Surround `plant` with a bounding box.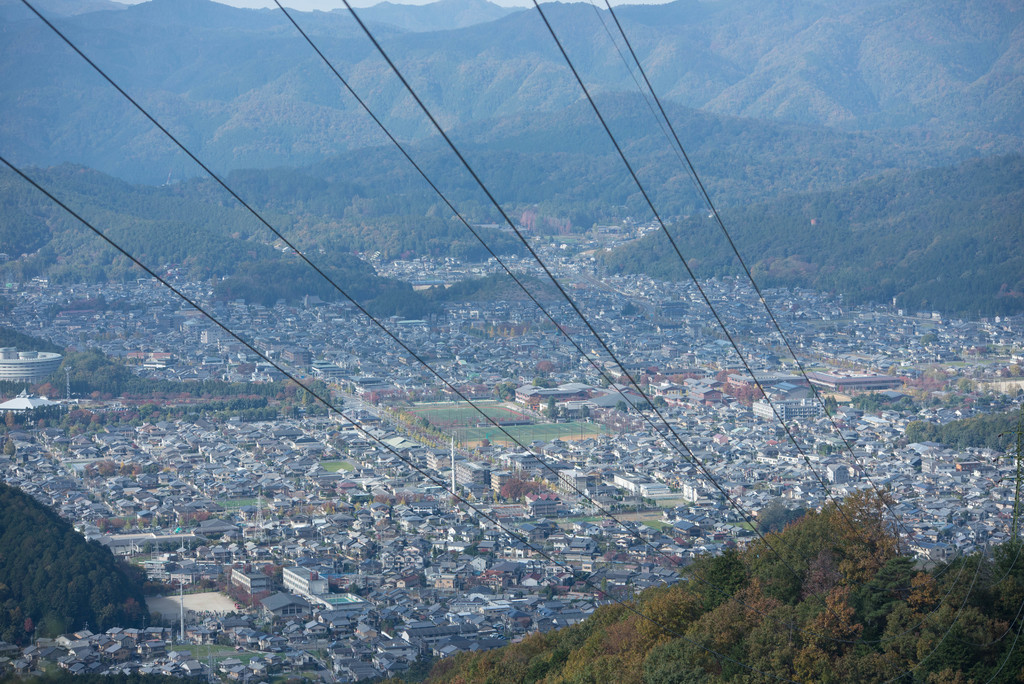
500, 467, 543, 493.
